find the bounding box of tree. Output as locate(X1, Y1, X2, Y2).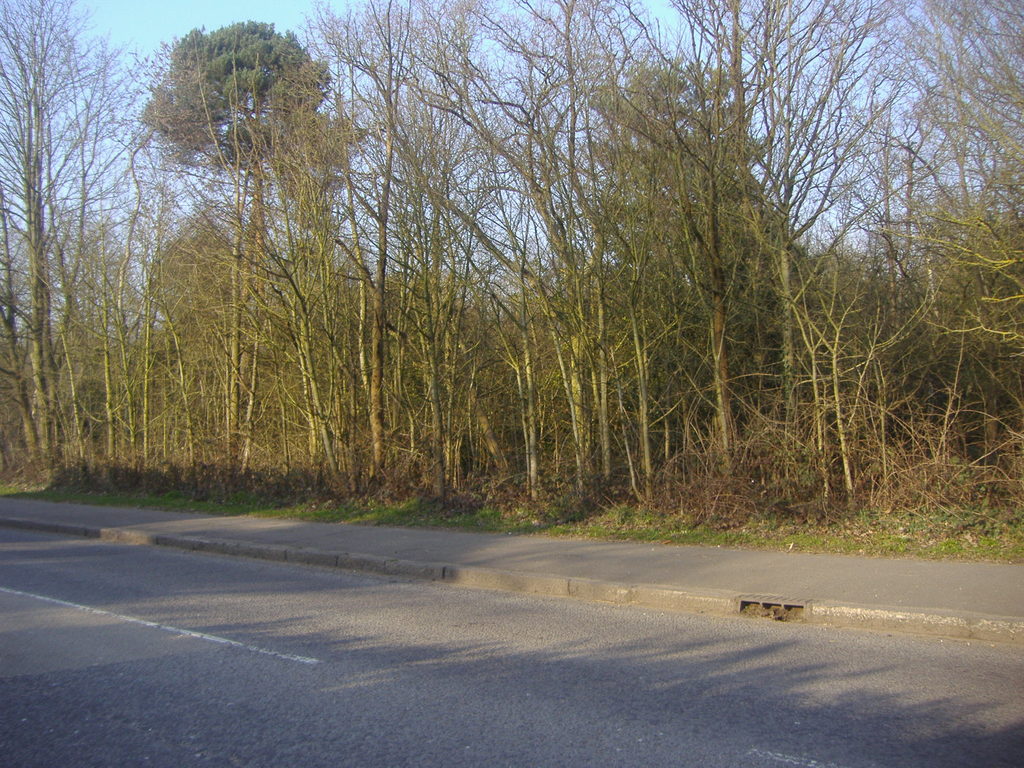
locate(139, 25, 330, 305).
